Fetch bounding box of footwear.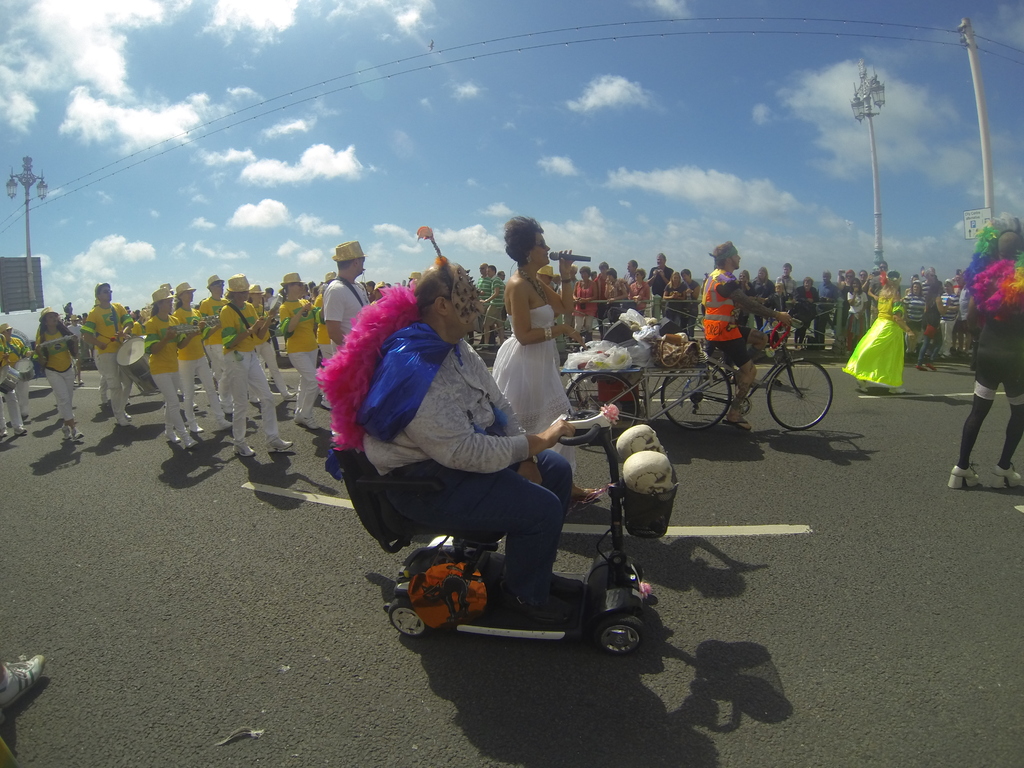
Bbox: bbox(252, 441, 278, 470).
